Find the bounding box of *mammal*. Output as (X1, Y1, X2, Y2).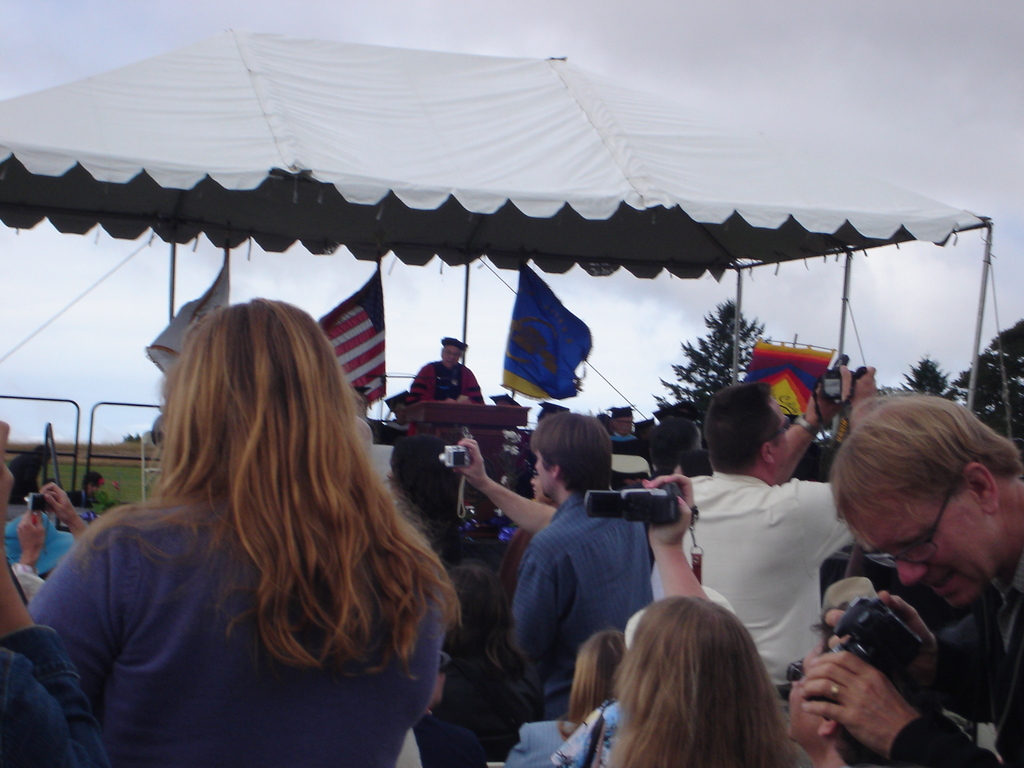
(673, 357, 879, 697).
